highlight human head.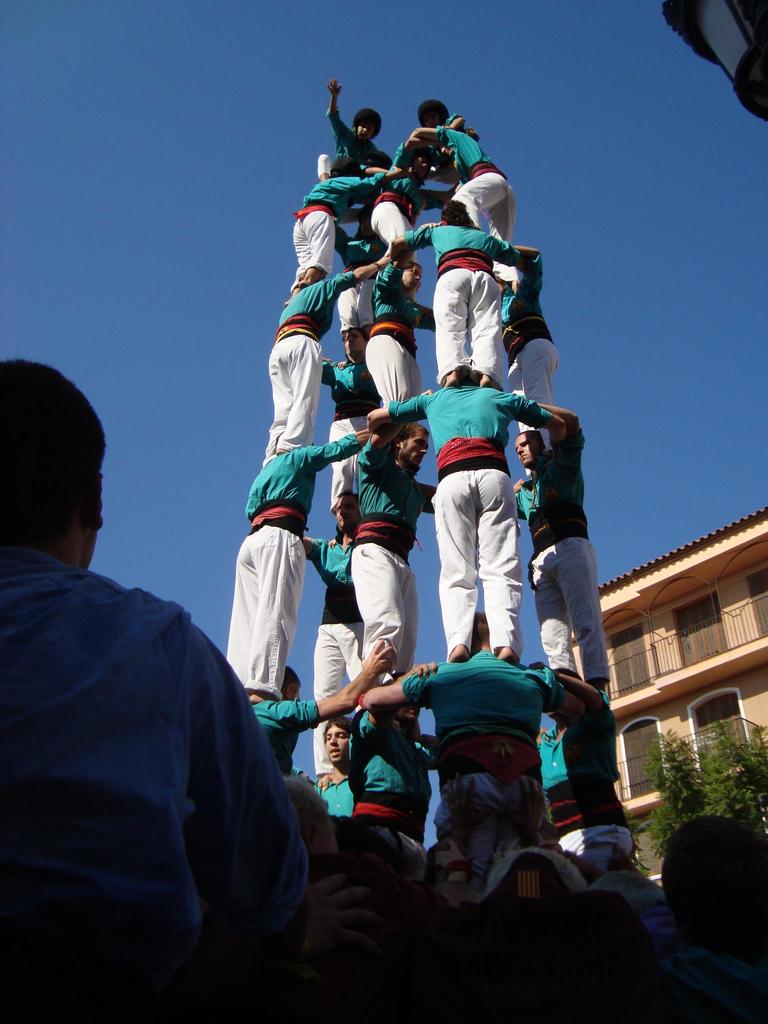
Highlighted region: x1=351, y1=109, x2=384, y2=142.
